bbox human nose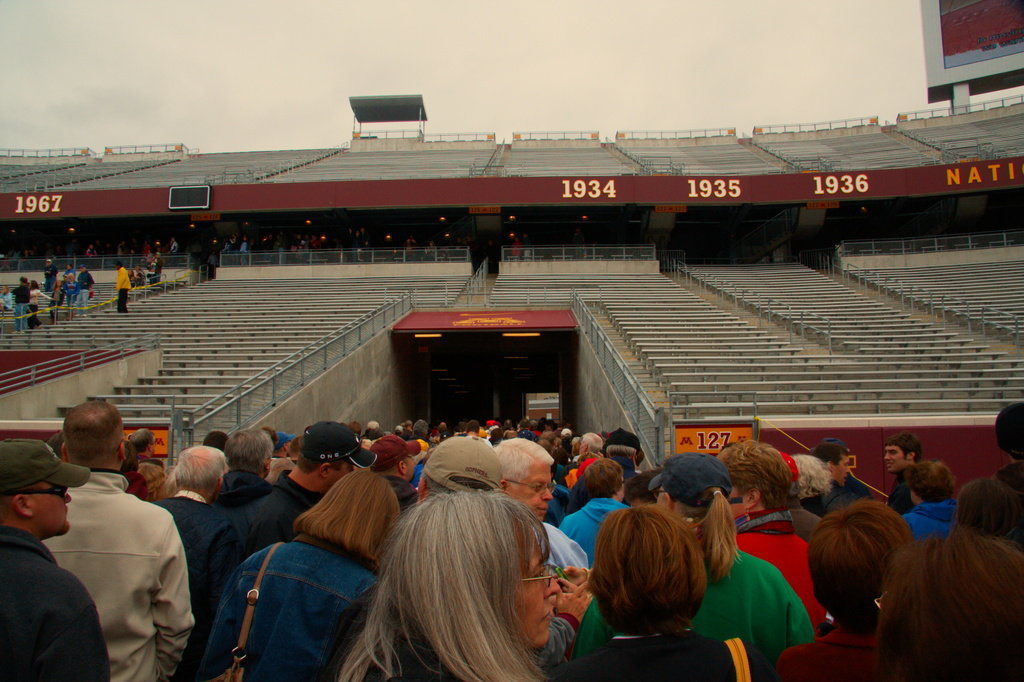
884 452 890 459
